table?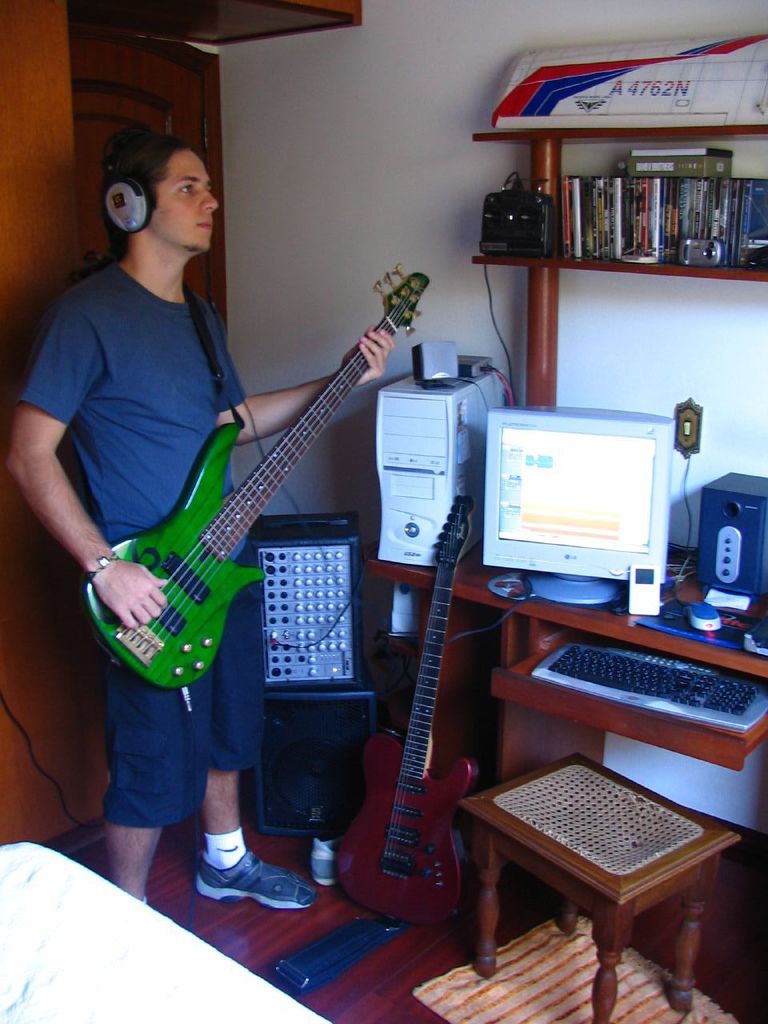
(left=326, top=555, right=767, bottom=1010)
